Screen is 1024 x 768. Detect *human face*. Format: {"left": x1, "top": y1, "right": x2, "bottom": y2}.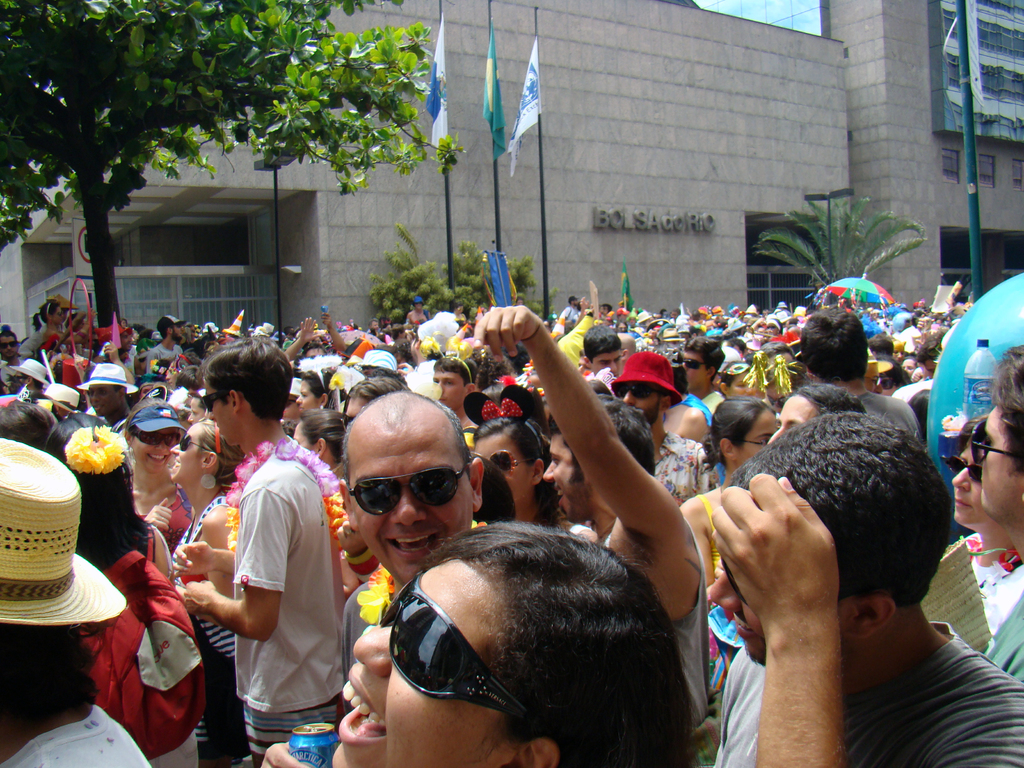
{"left": 968, "top": 400, "right": 1023, "bottom": 515}.
